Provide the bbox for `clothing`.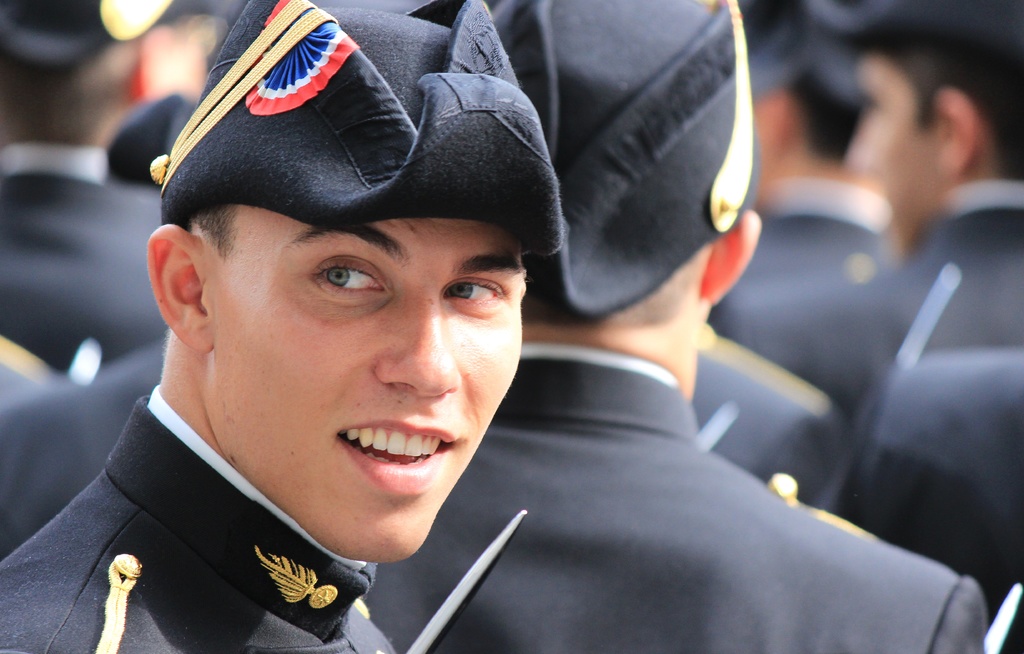
(912, 192, 1022, 347).
